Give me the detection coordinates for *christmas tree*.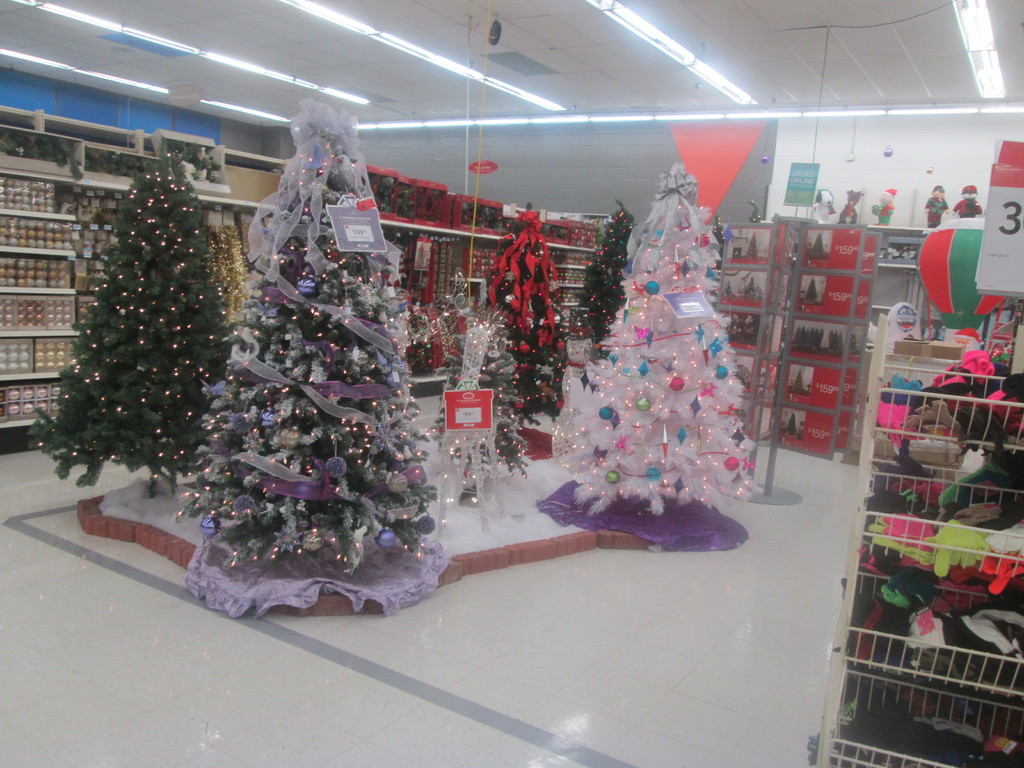
locate(430, 305, 545, 500).
